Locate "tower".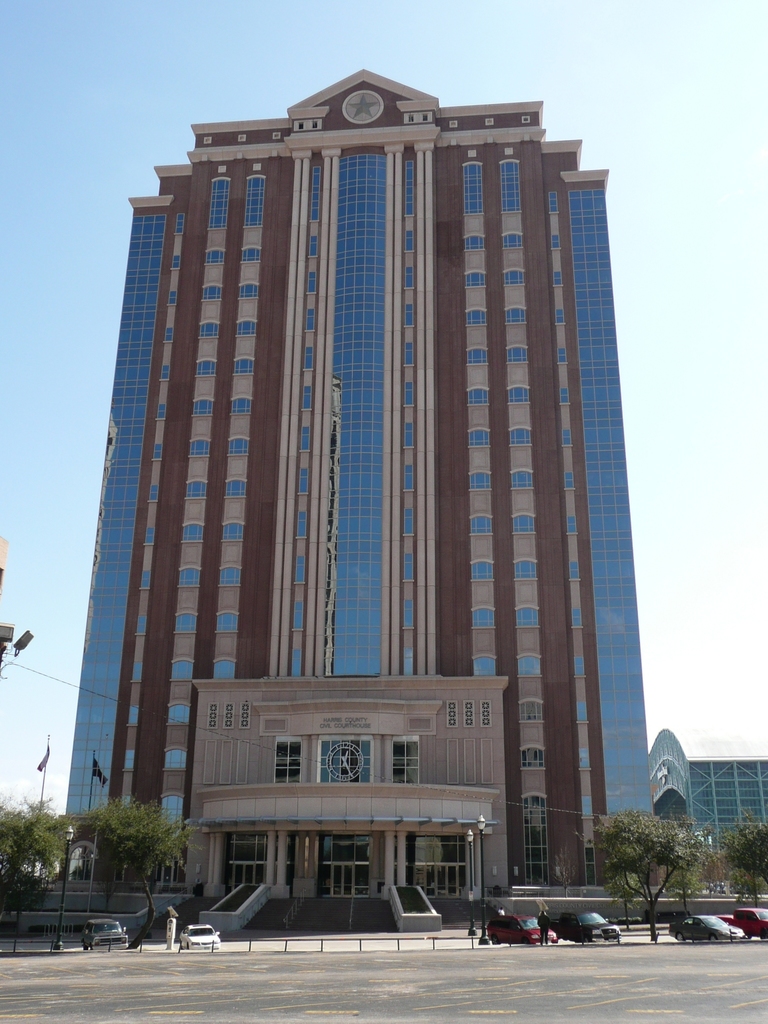
Bounding box: bbox(683, 750, 767, 841).
